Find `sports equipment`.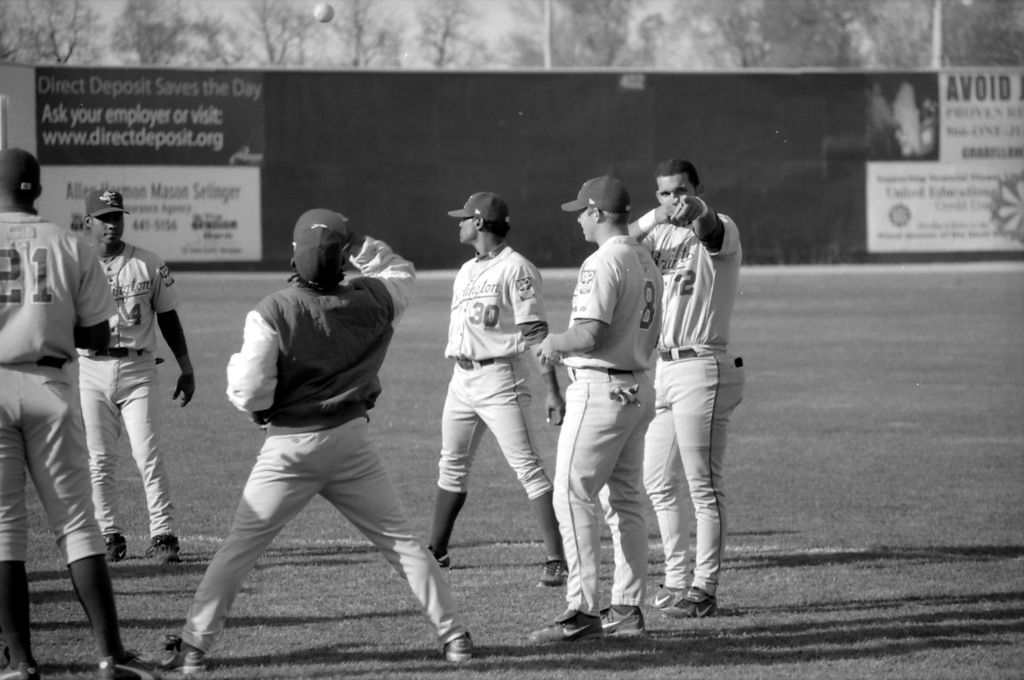
(x1=537, y1=557, x2=567, y2=588).
